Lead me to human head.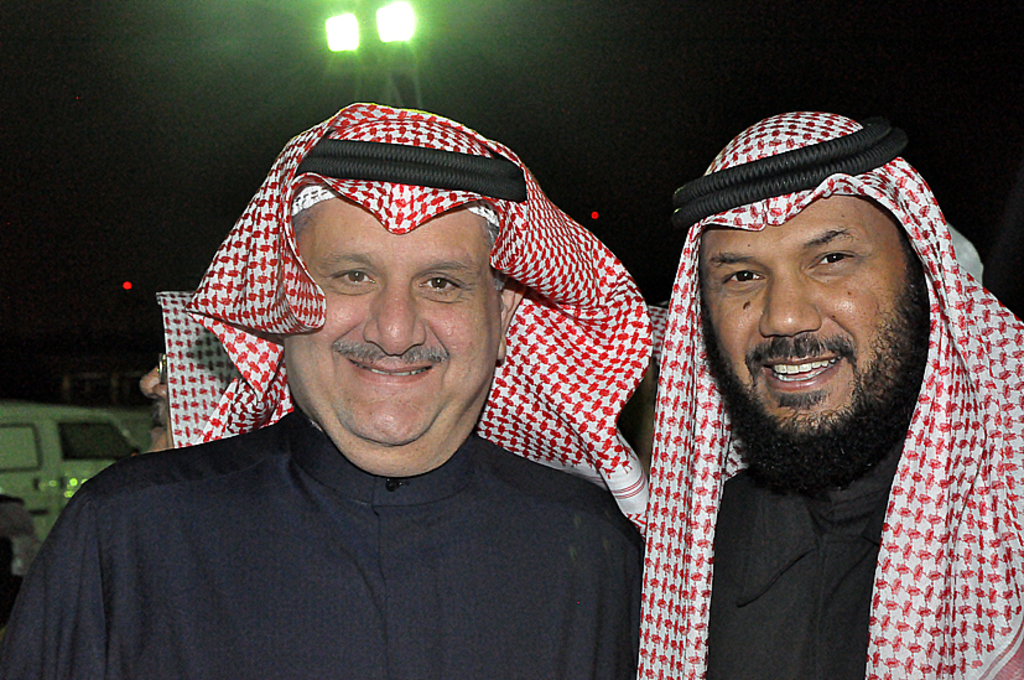
Lead to pyautogui.locateOnScreen(270, 157, 521, 419).
